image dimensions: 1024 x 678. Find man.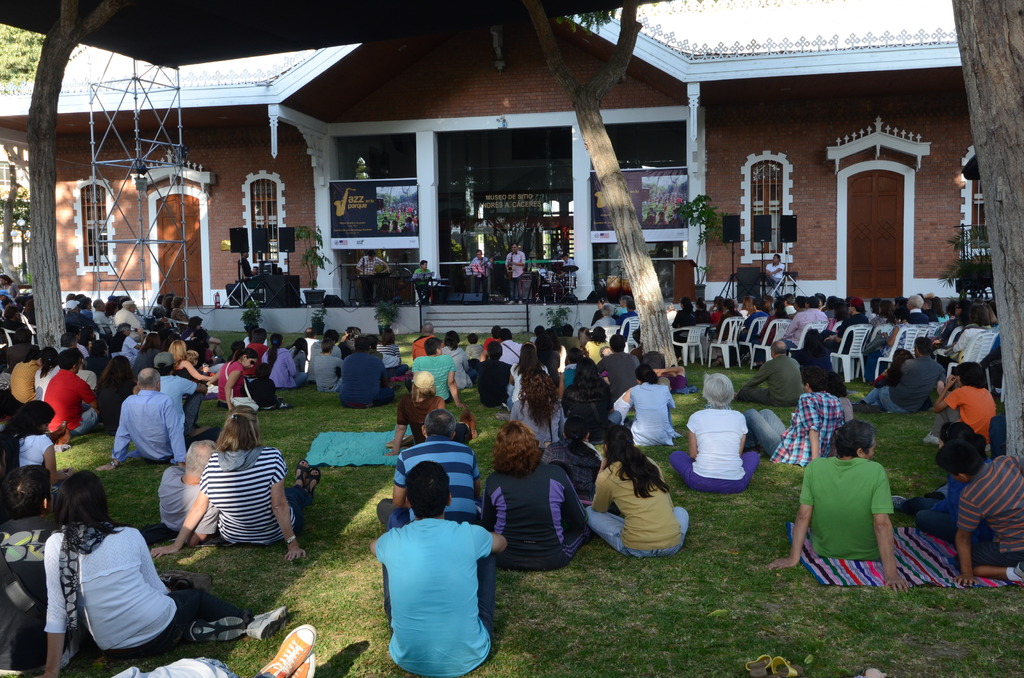
crop(303, 325, 321, 371).
